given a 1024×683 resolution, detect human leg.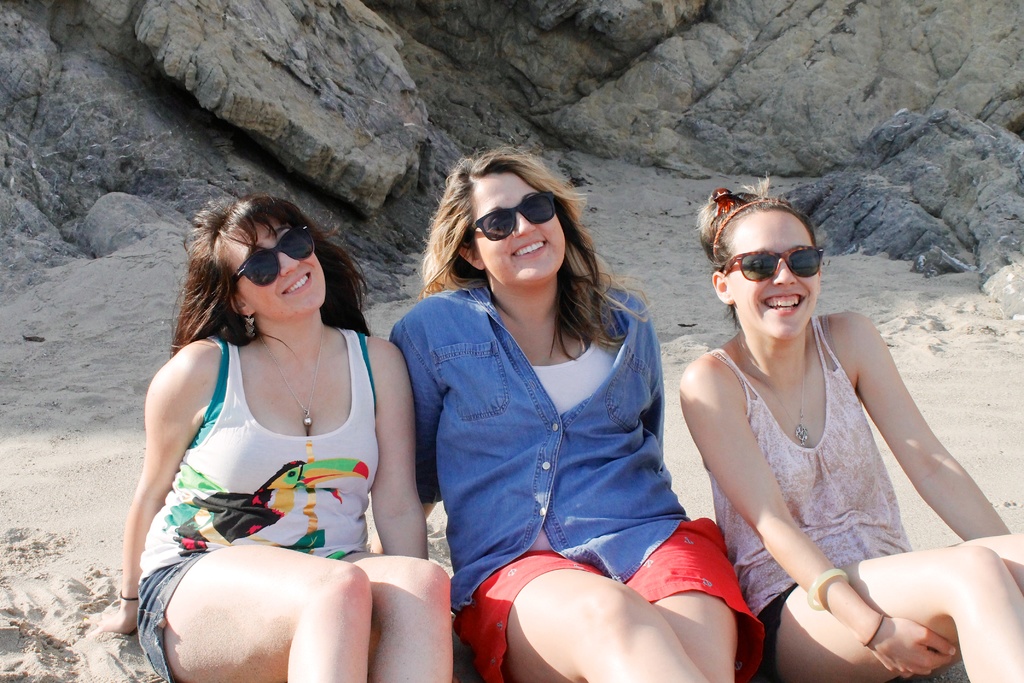
(x1=947, y1=539, x2=1023, y2=578).
